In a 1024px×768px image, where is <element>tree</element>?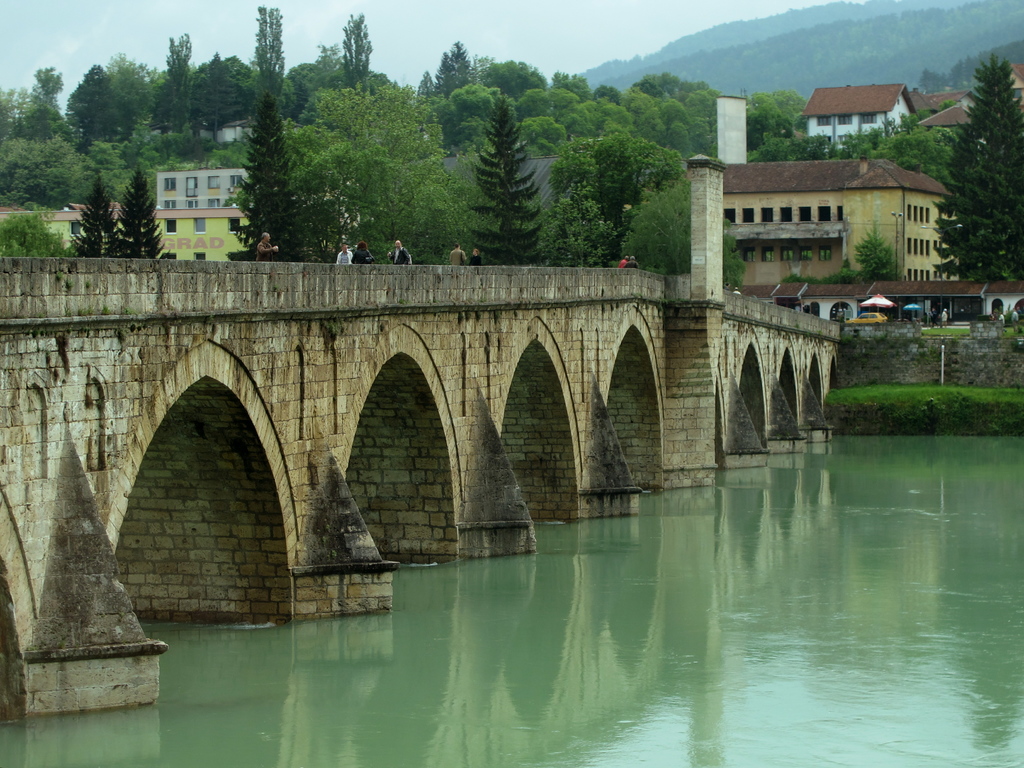
rect(929, 53, 1023, 287).
